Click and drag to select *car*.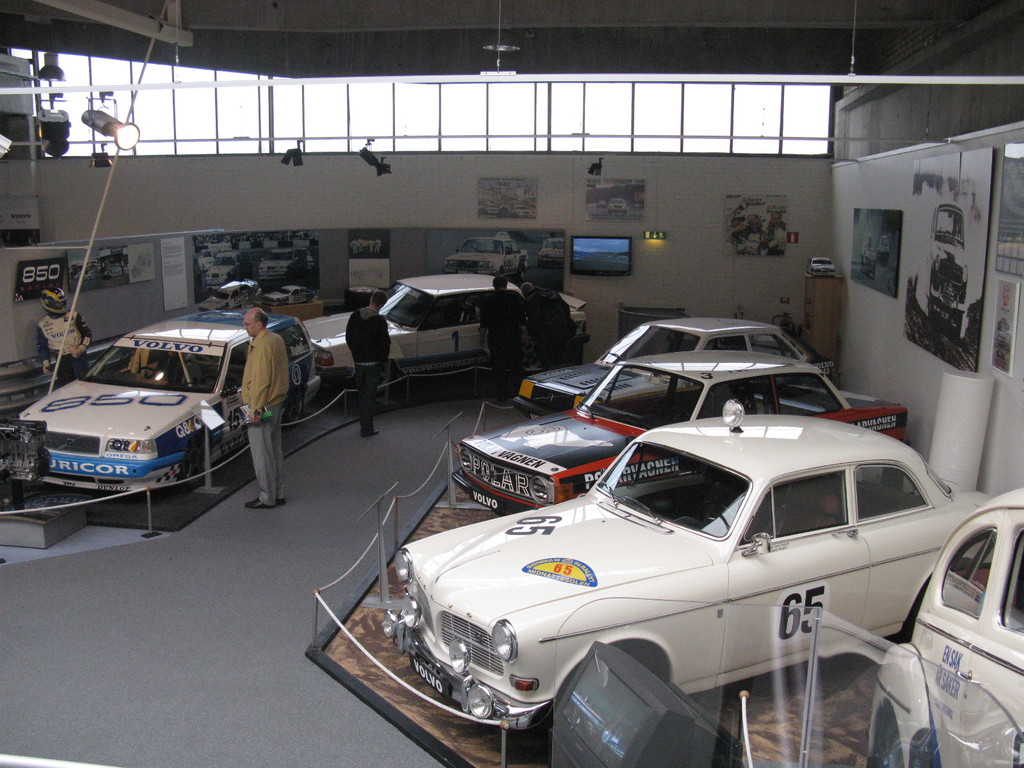
Selection: (302, 276, 586, 381).
